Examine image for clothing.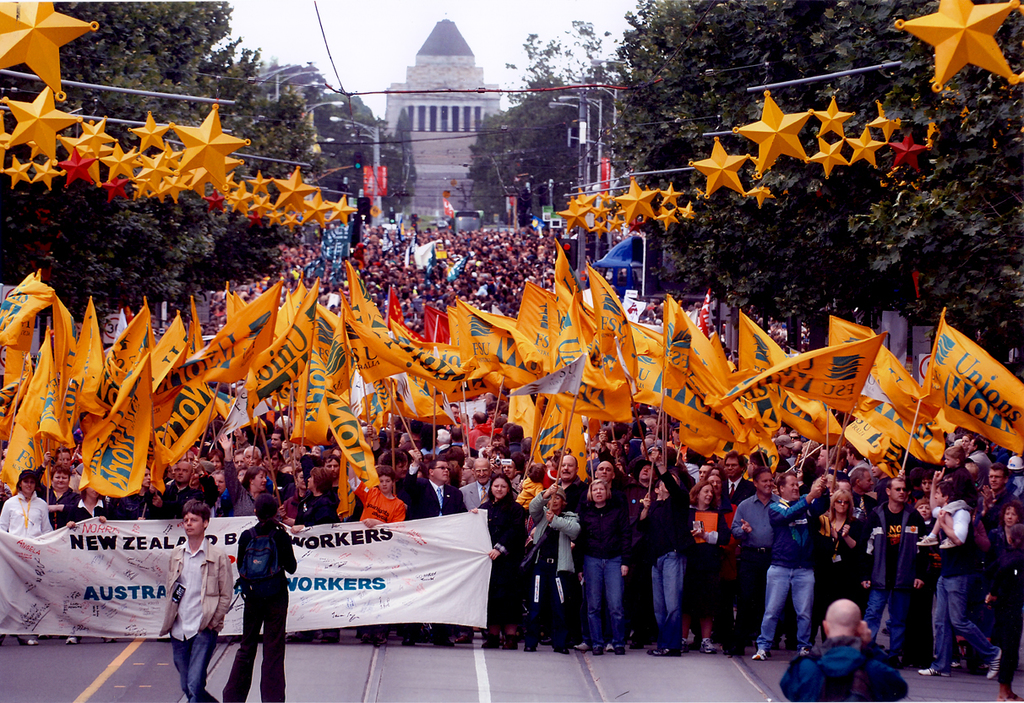
Examination result: {"x1": 478, "y1": 497, "x2": 530, "y2": 624}.
